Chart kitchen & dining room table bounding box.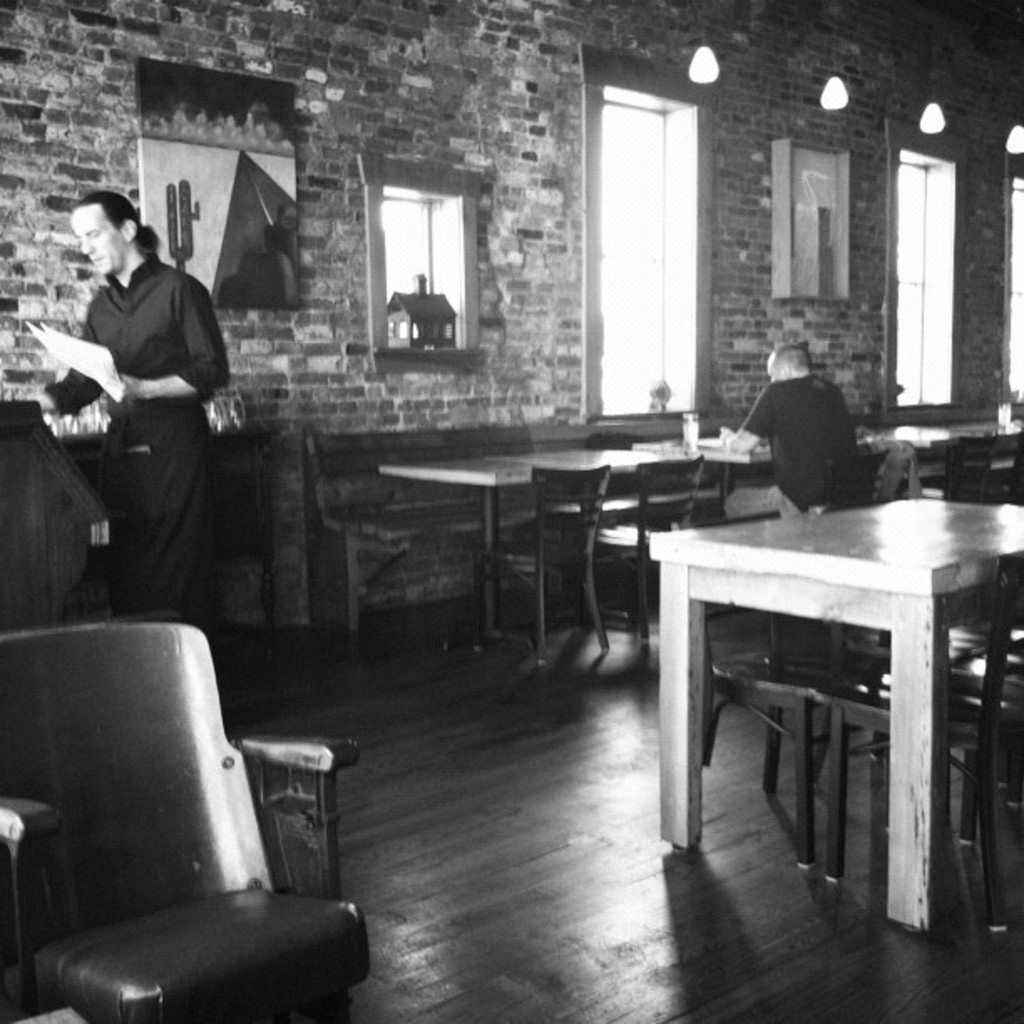
Charted: left=639, top=430, right=1019, bottom=924.
